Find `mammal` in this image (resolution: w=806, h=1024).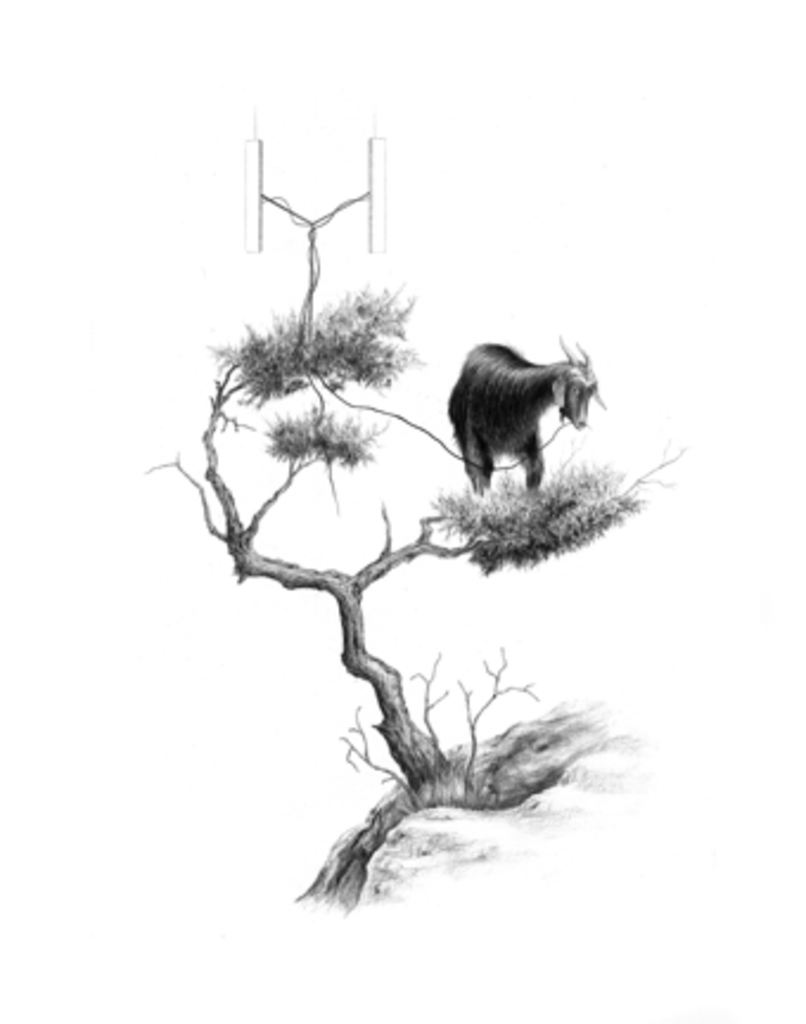
box(441, 311, 602, 481).
